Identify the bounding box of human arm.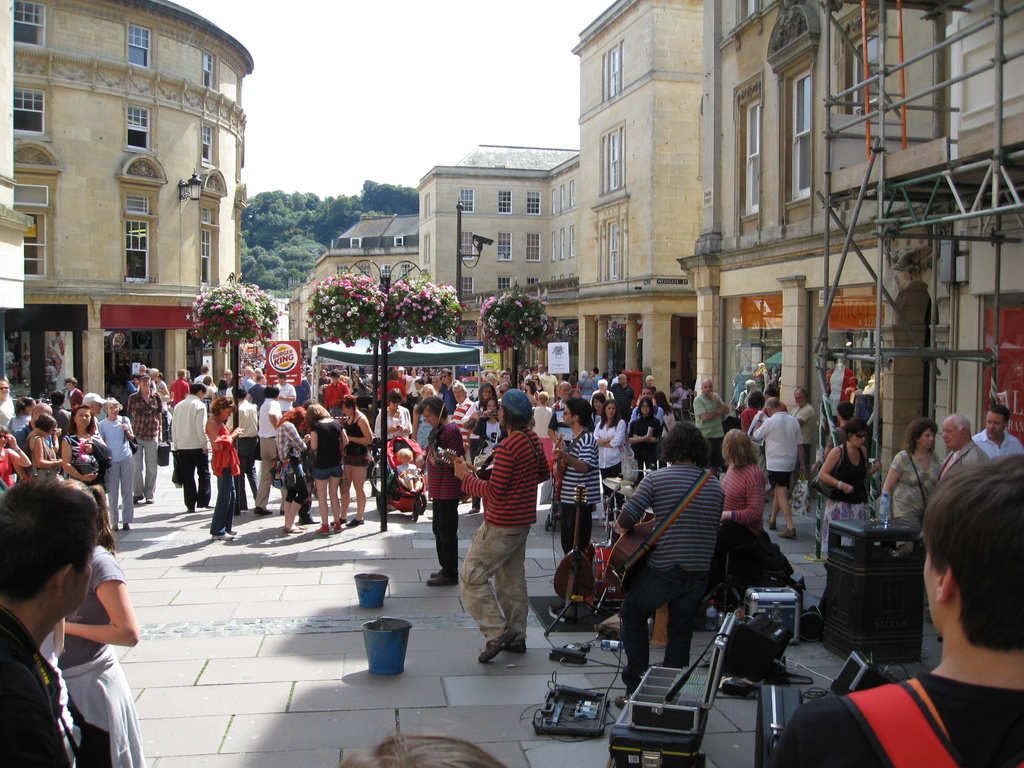
(307,426,319,451).
